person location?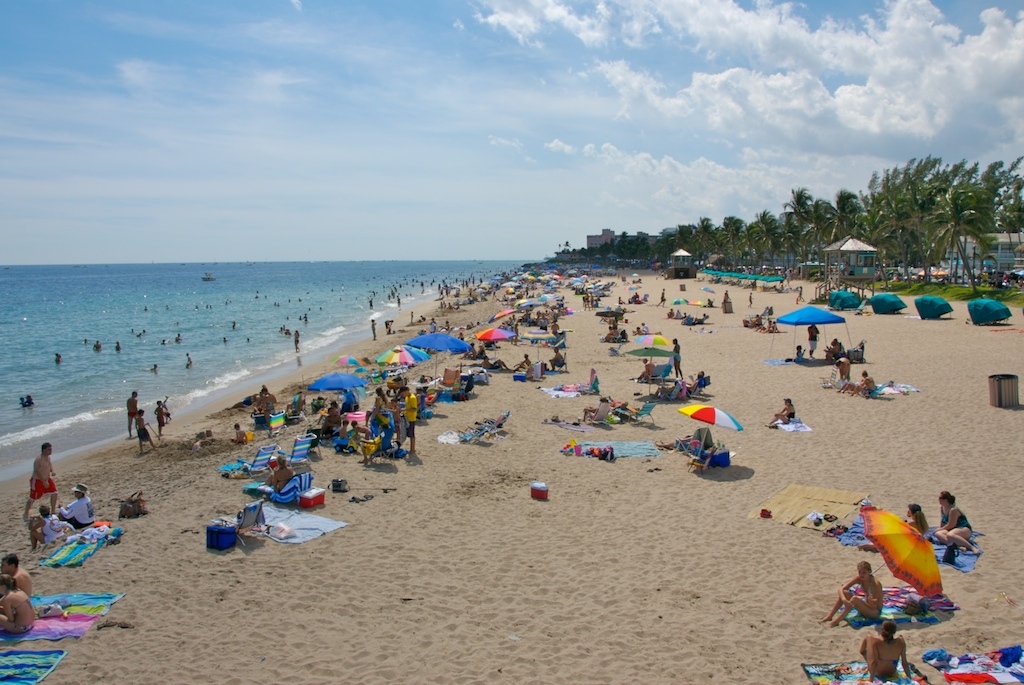
pyautogui.locateOnScreen(133, 408, 158, 457)
